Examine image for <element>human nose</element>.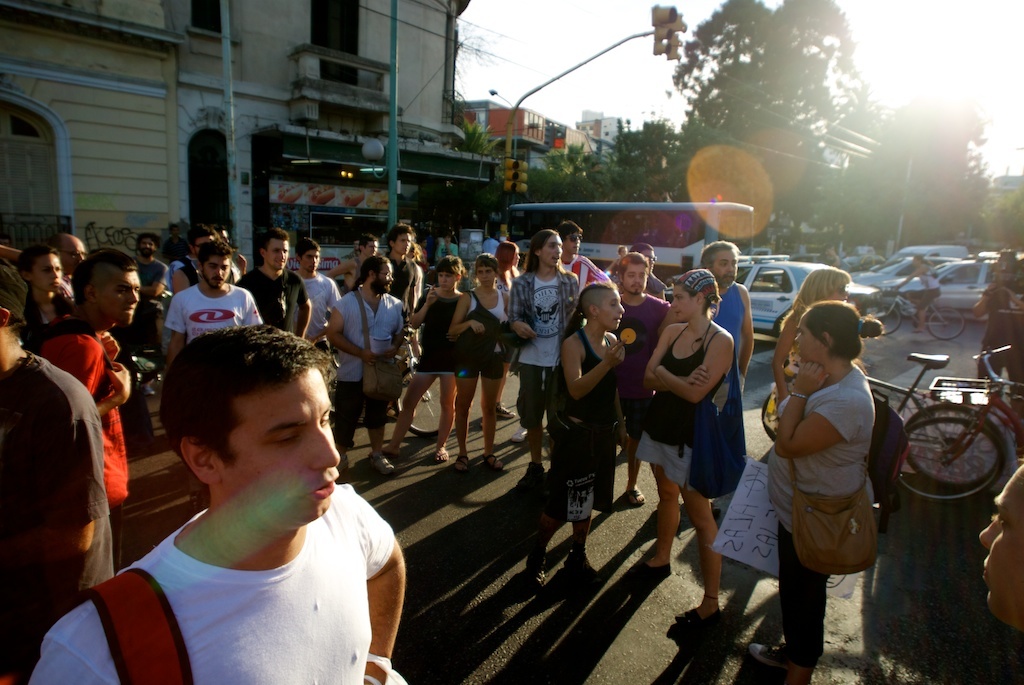
Examination result: {"left": 279, "top": 251, "right": 283, "bottom": 257}.
